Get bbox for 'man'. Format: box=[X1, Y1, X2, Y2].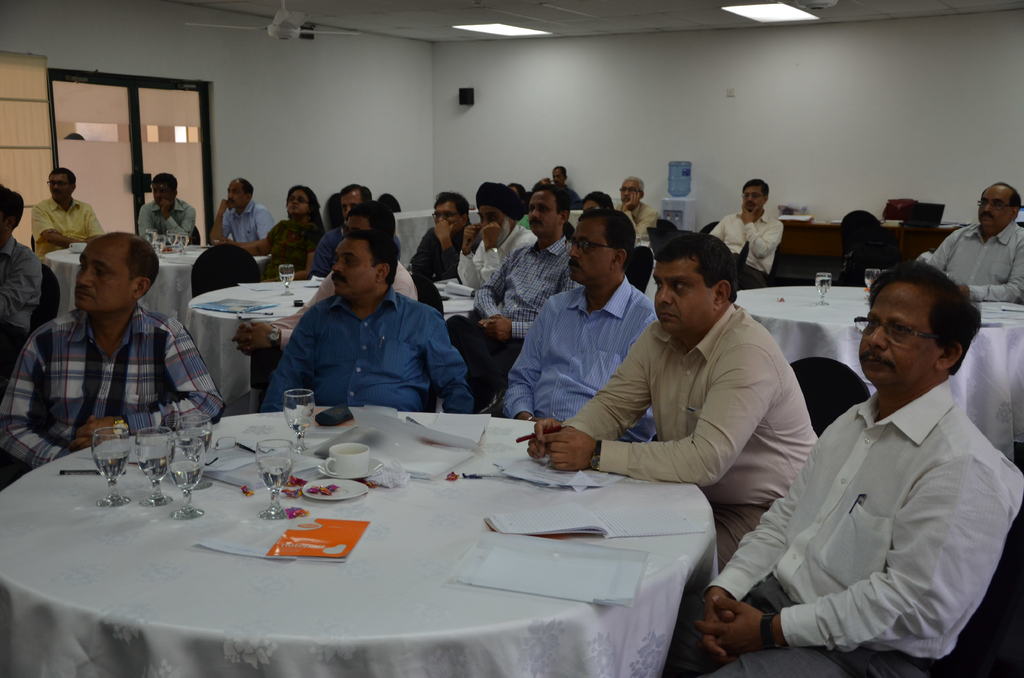
box=[34, 166, 113, 260].
